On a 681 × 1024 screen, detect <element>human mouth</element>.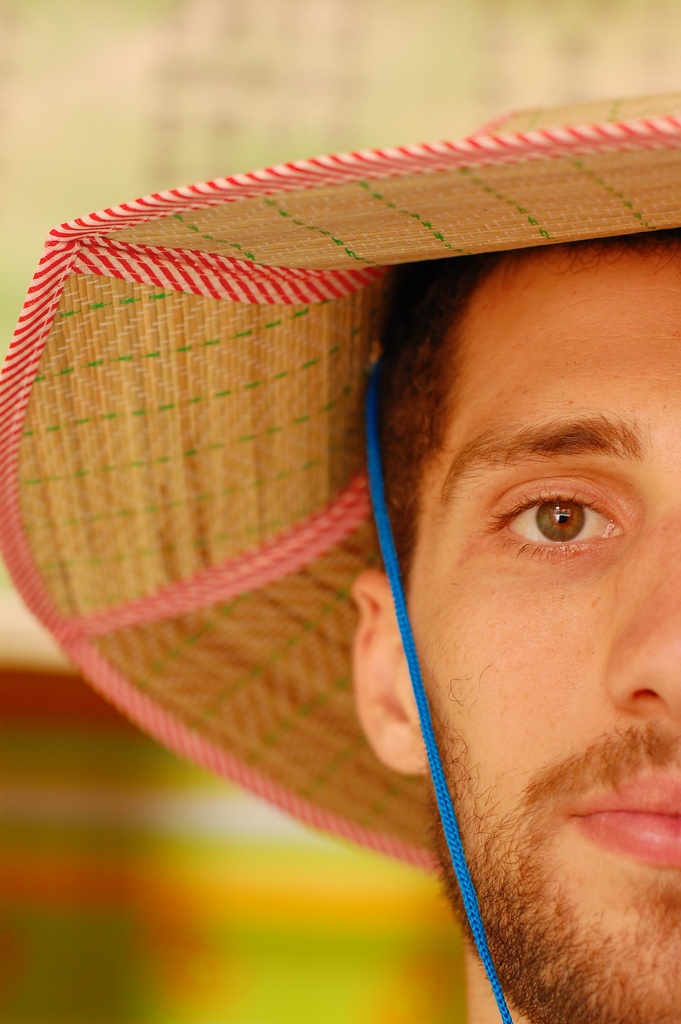
left=566, top=770, right=680, bottom=873.
